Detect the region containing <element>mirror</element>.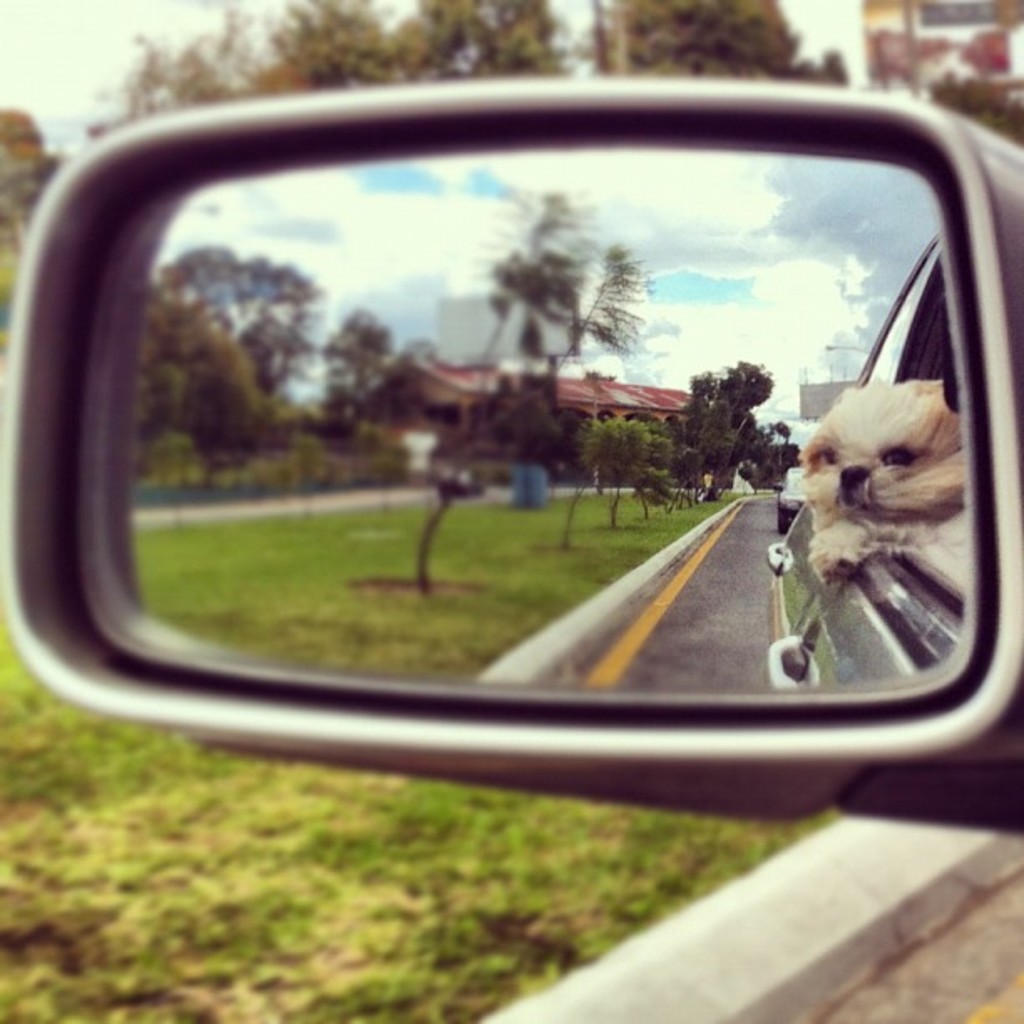
BBox(77, 136, 979, 674).
